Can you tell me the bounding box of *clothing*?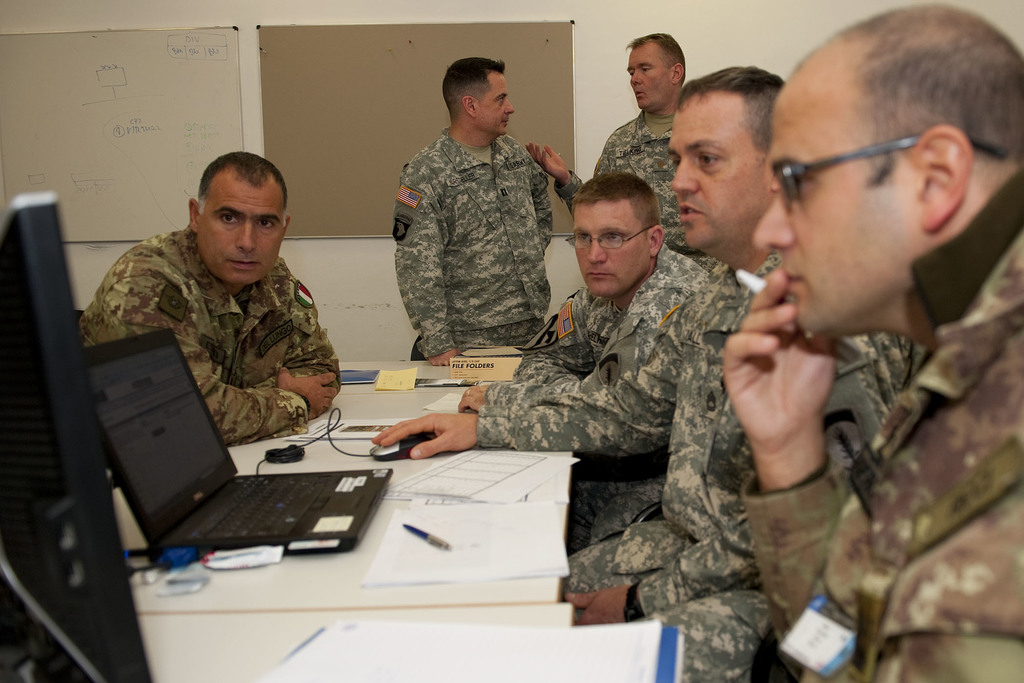
{"left": 383, "top": 85, "right": 586, "bottom": 374}.
